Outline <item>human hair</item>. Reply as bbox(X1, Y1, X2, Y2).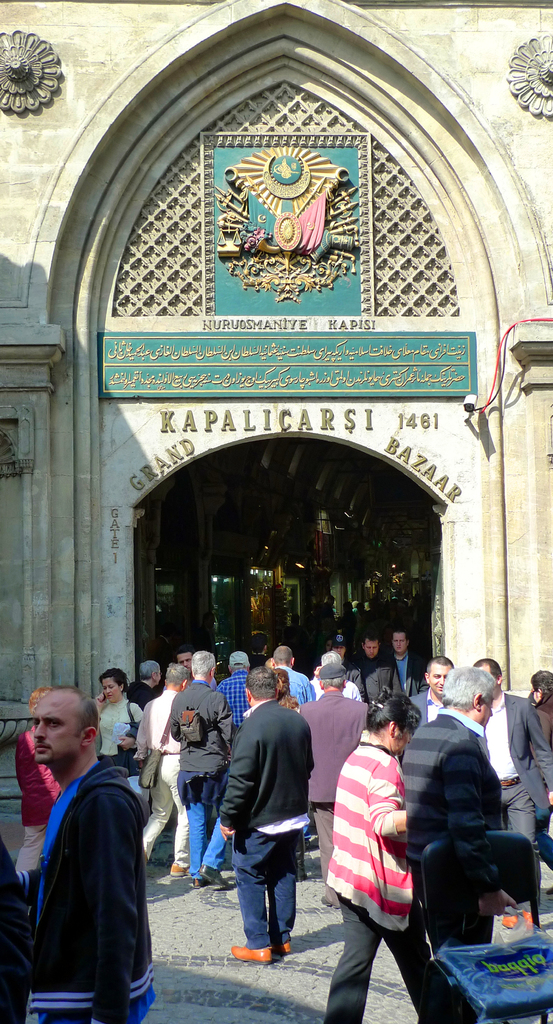
bbox(54, 683, 101, 742).
